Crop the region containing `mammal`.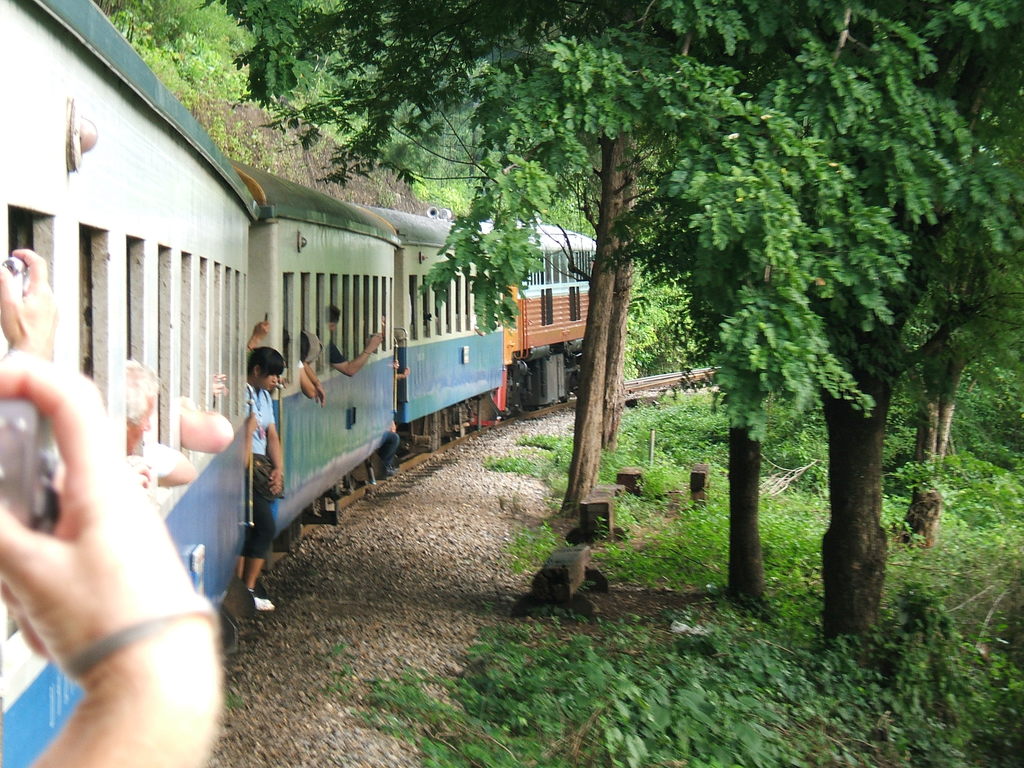
Crop region: bbox(310, 305, 382, 375).
